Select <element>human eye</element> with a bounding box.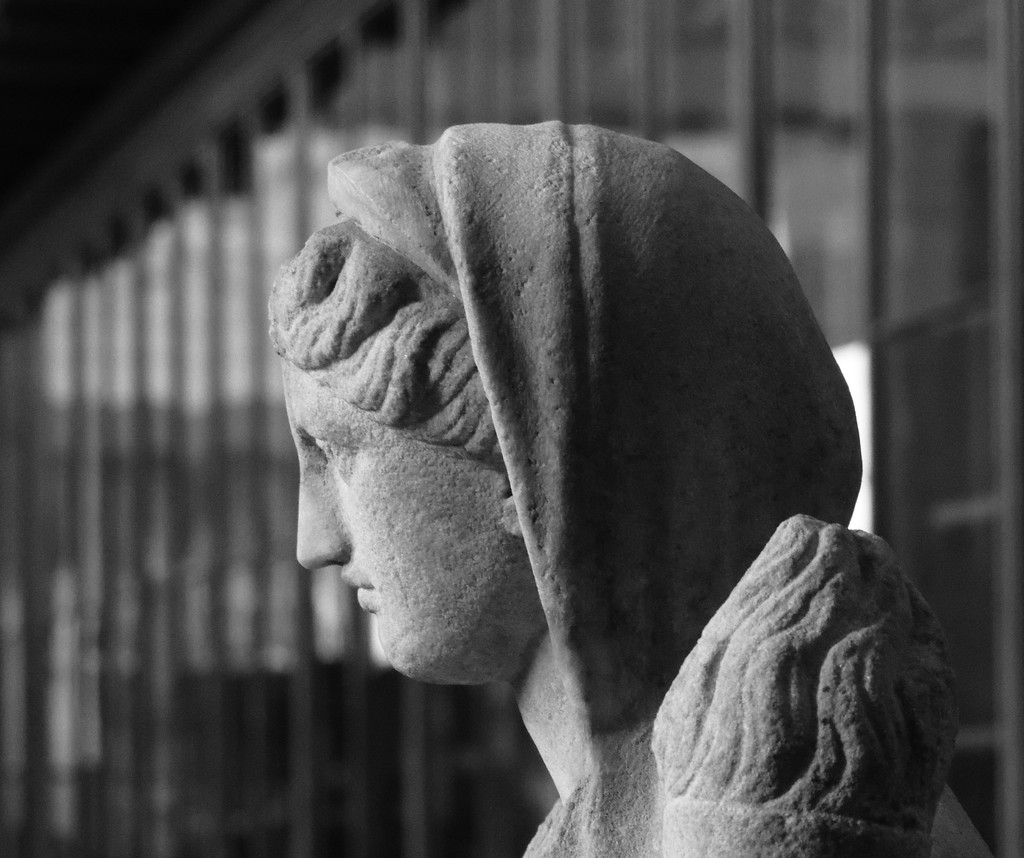
bbox=(307, 433, 362, 469).
